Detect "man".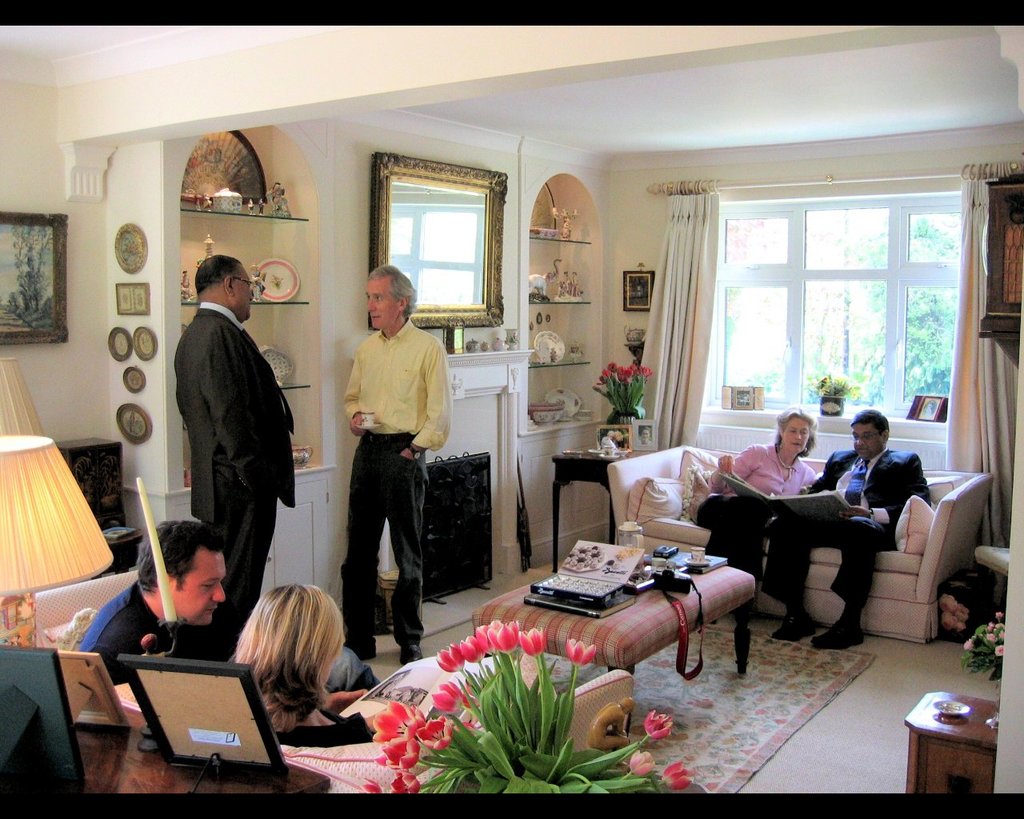
Detected at l=761, t=408, r=933, b=653.
